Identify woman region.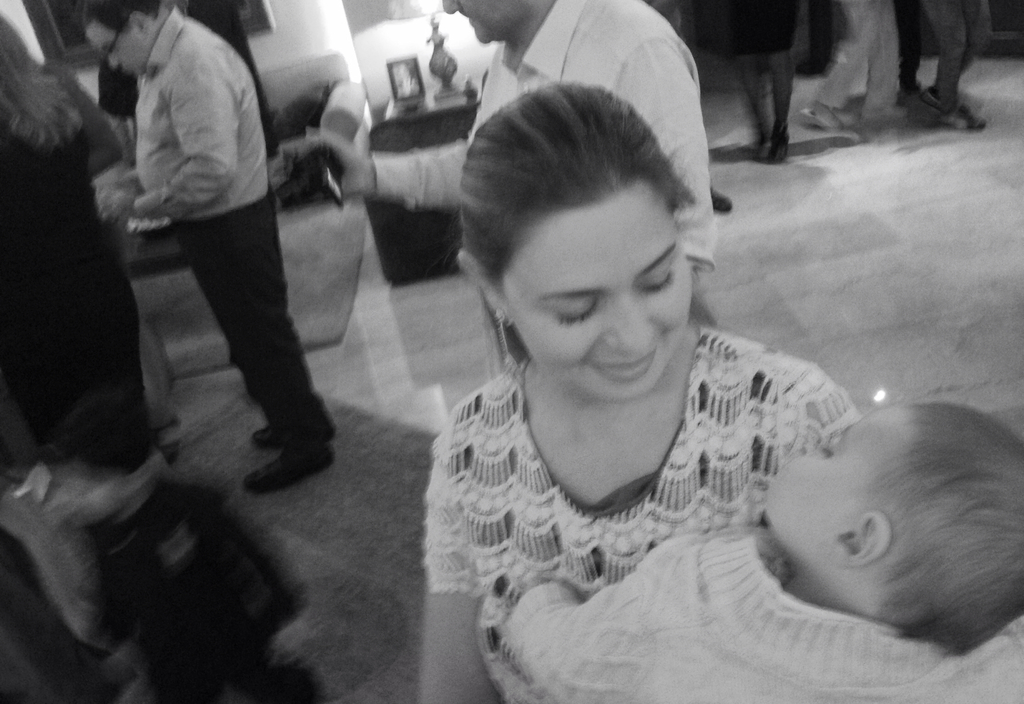
Region: (x1=380, y1=60, x2=956, y2=700).
